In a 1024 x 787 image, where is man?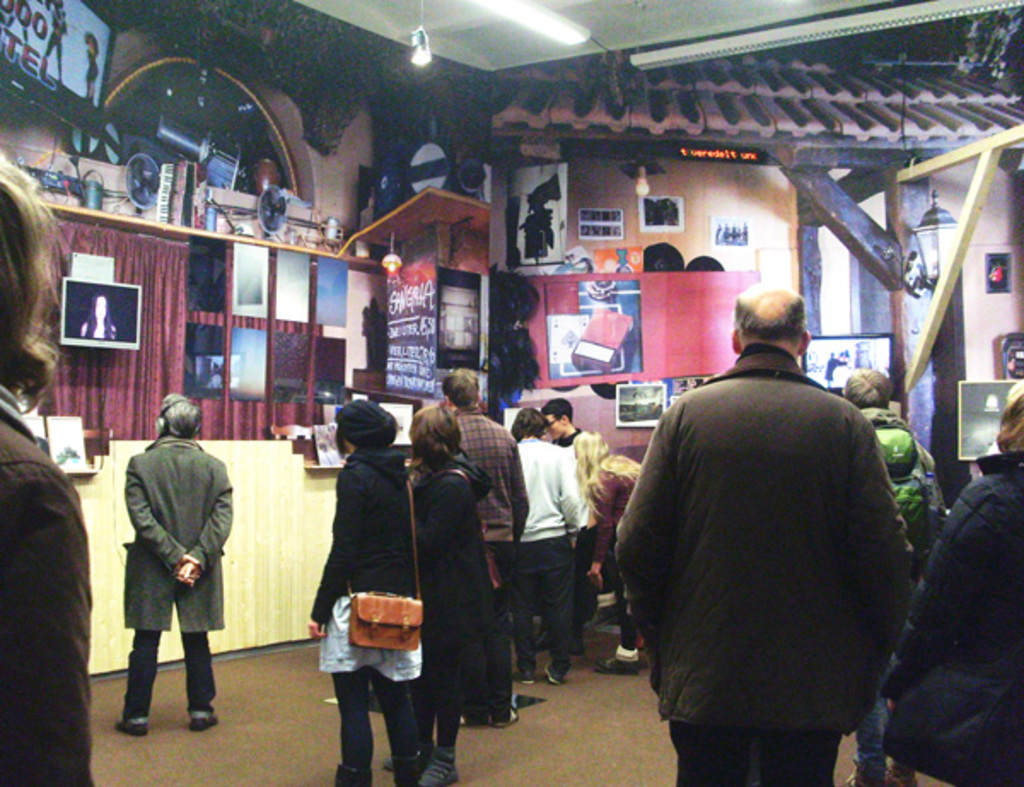
<bbox>510, 406, 582, 690</bbox>.
